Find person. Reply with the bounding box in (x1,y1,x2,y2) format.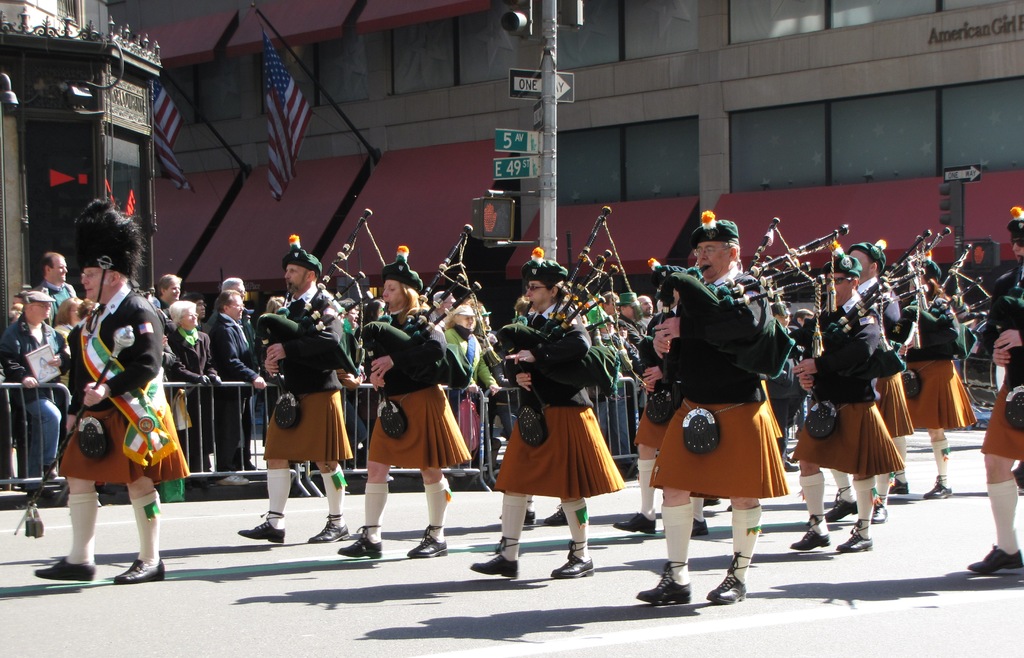
(236,241,356,545).
